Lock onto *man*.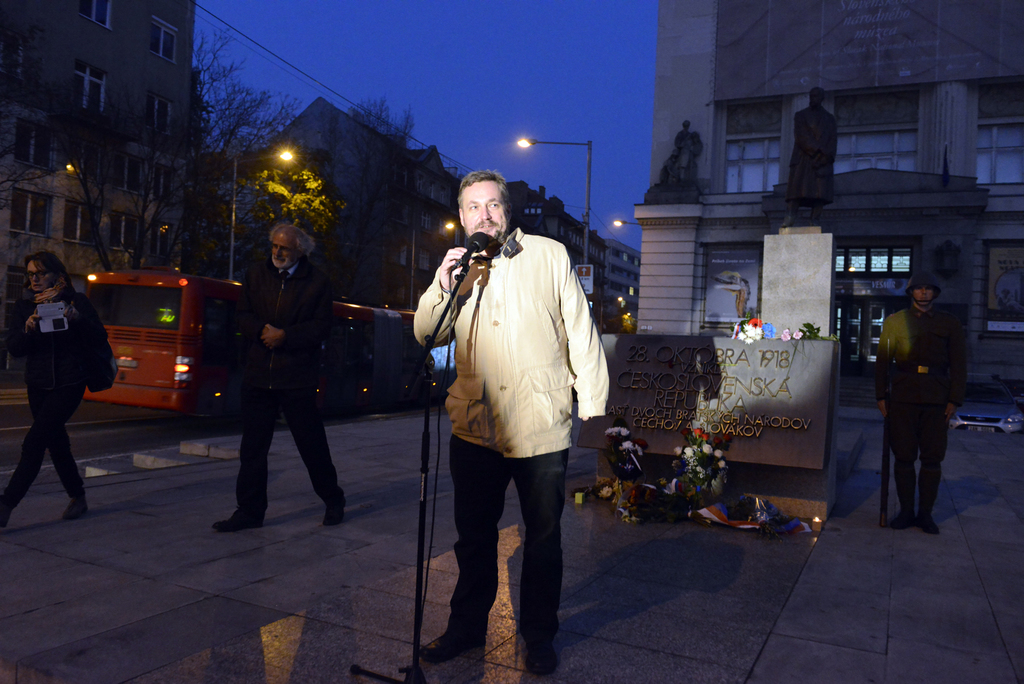
Locked: bbox(856, 269, 965, 537).
